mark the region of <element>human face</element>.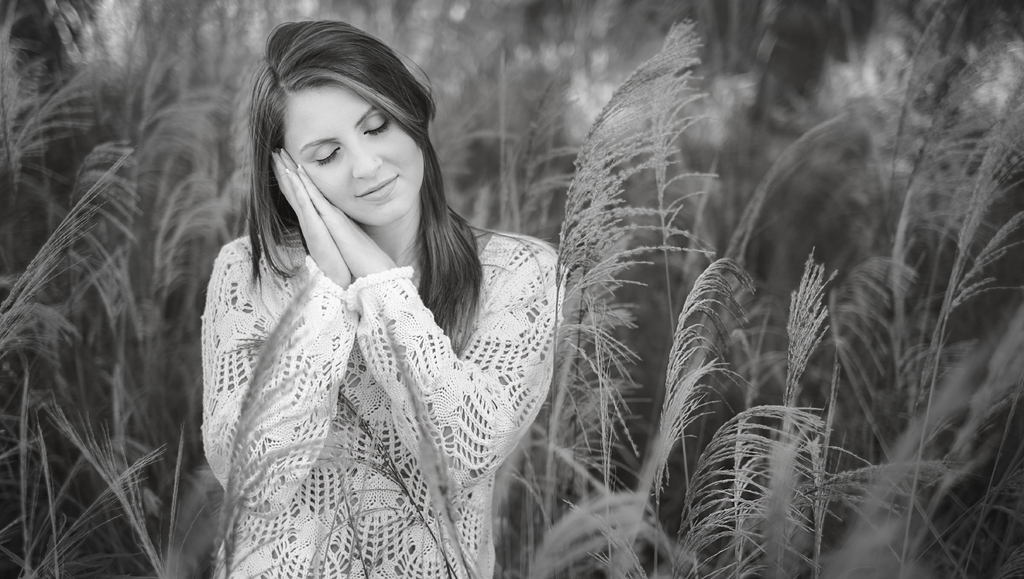
Region: 284/77/424/226.
